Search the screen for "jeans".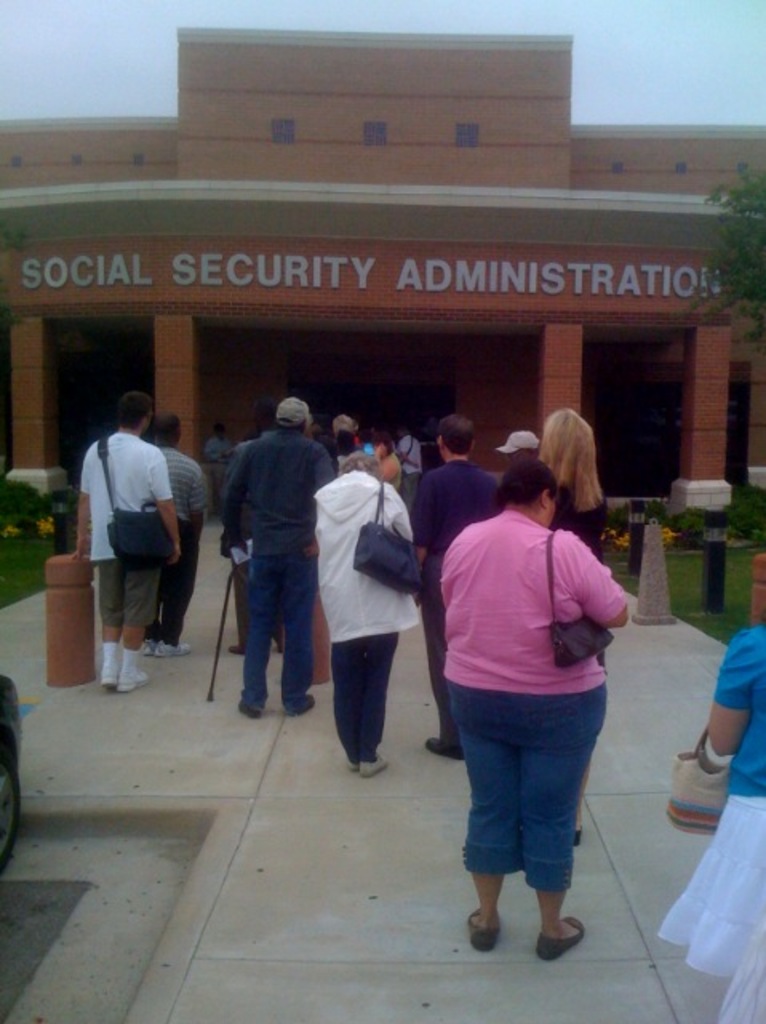
Found at select_region(443, 685, 611, 893).
